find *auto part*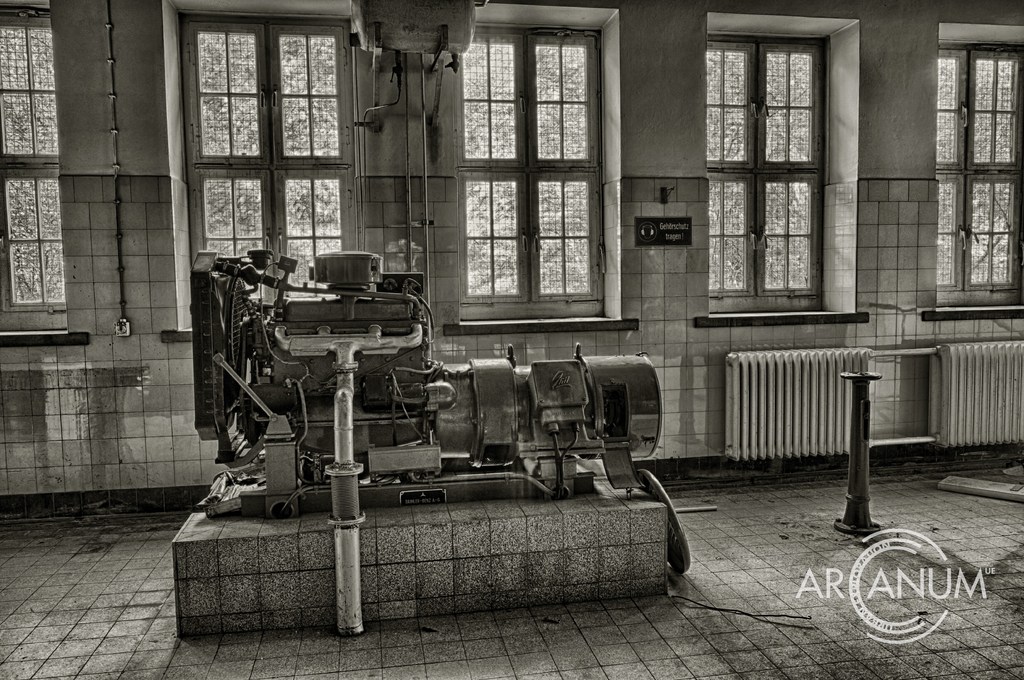
x1=191 y1=242 x2=664 y2=497
